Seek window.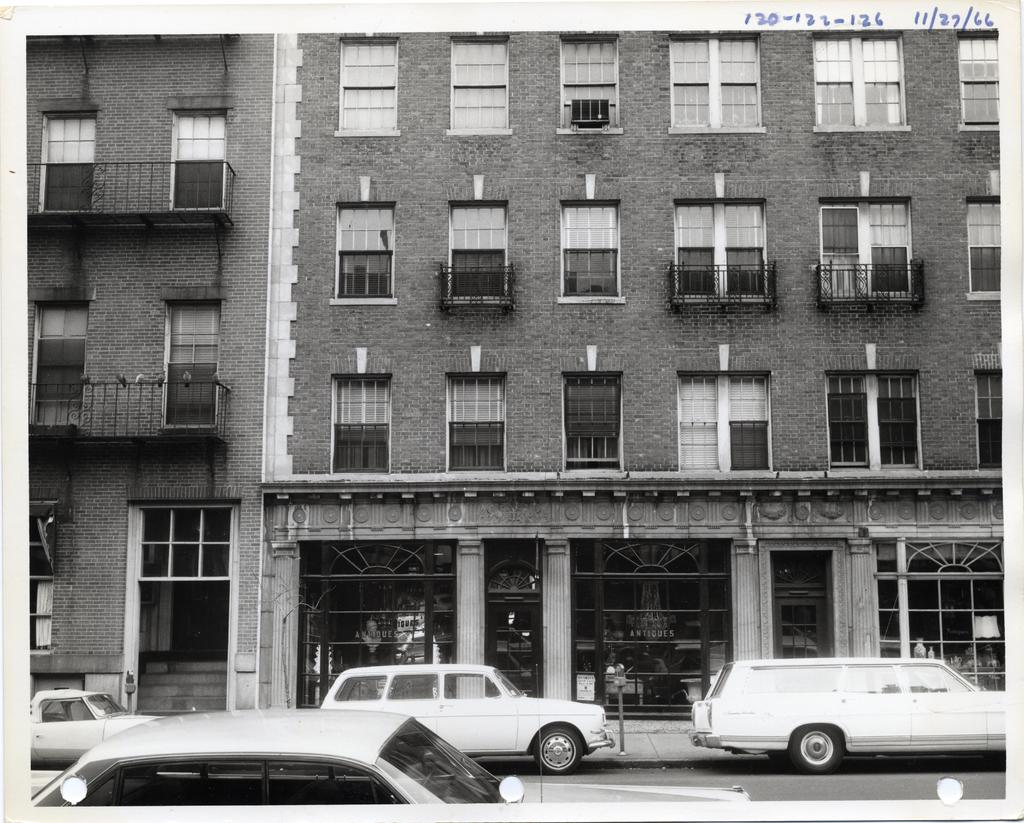
BBox(561, 35, 621, 129).
